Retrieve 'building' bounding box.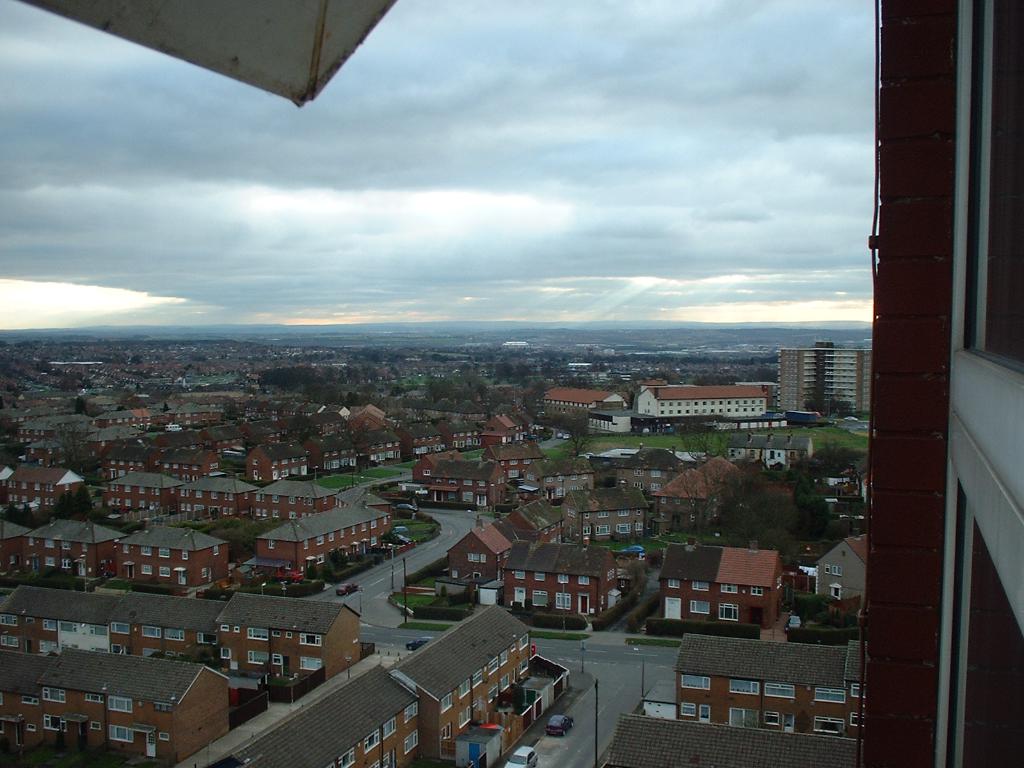
Bounding box: (left=776, top=342, right=874, bottom=419).
